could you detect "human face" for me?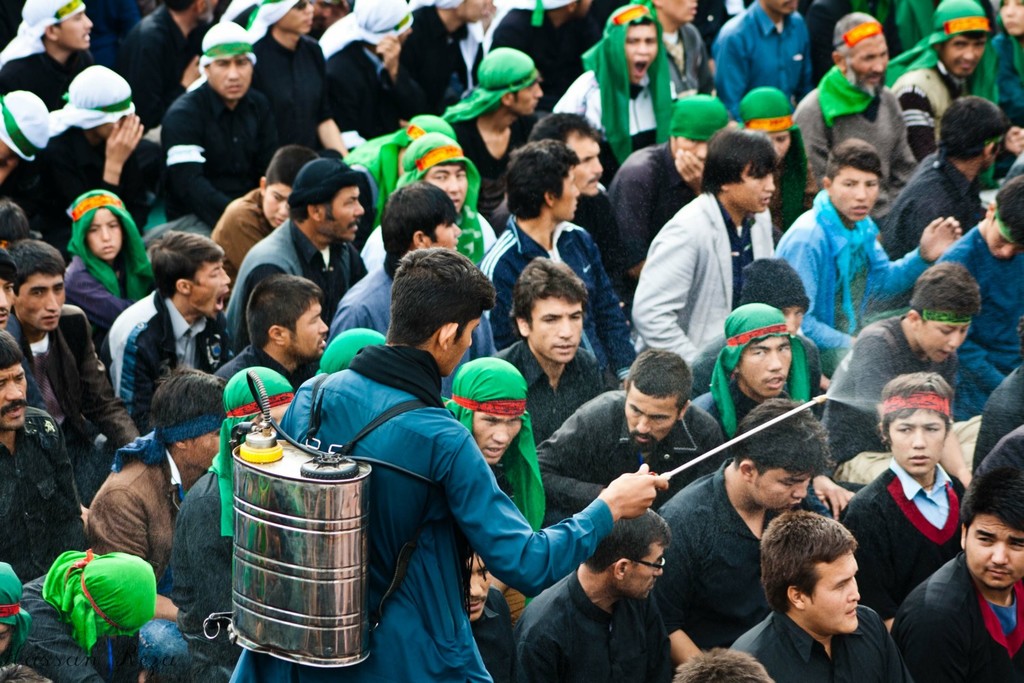
Detection result: <region>831, 165, 881, 223</region>.
